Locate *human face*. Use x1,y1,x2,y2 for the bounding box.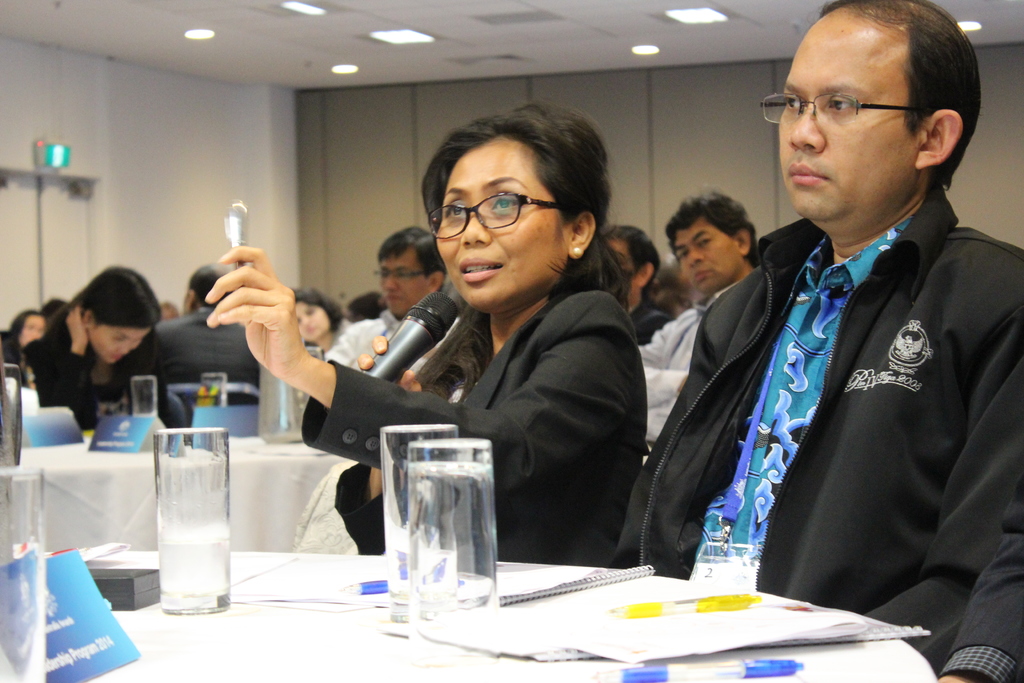
430,142,556,312.
